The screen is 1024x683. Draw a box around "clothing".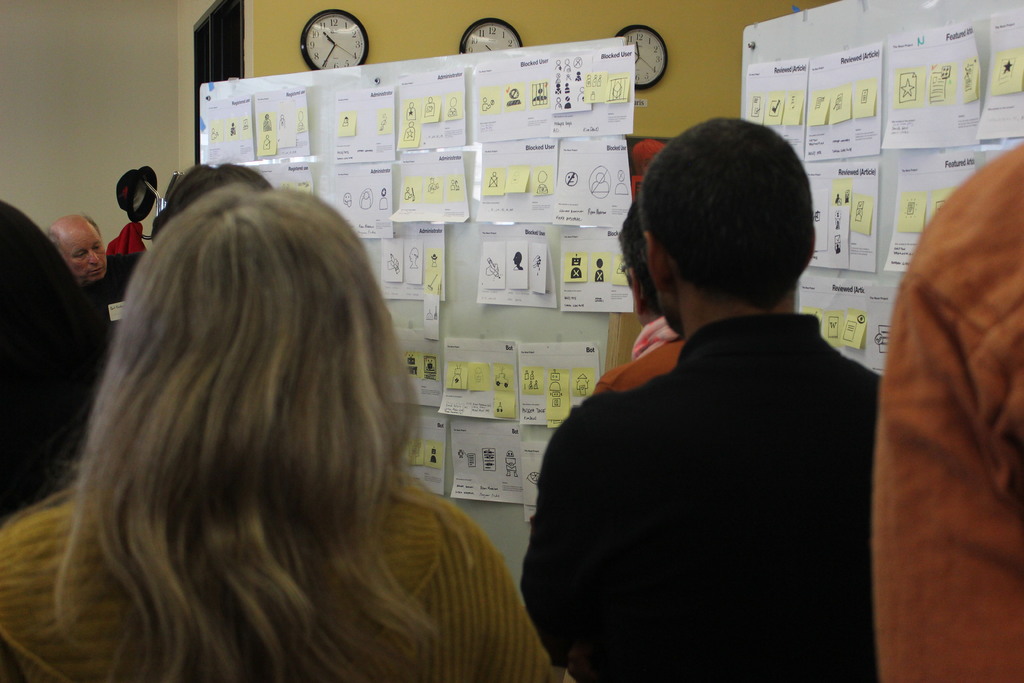
pyautogui.locateOnScreen(538, 257, 896, 675).
